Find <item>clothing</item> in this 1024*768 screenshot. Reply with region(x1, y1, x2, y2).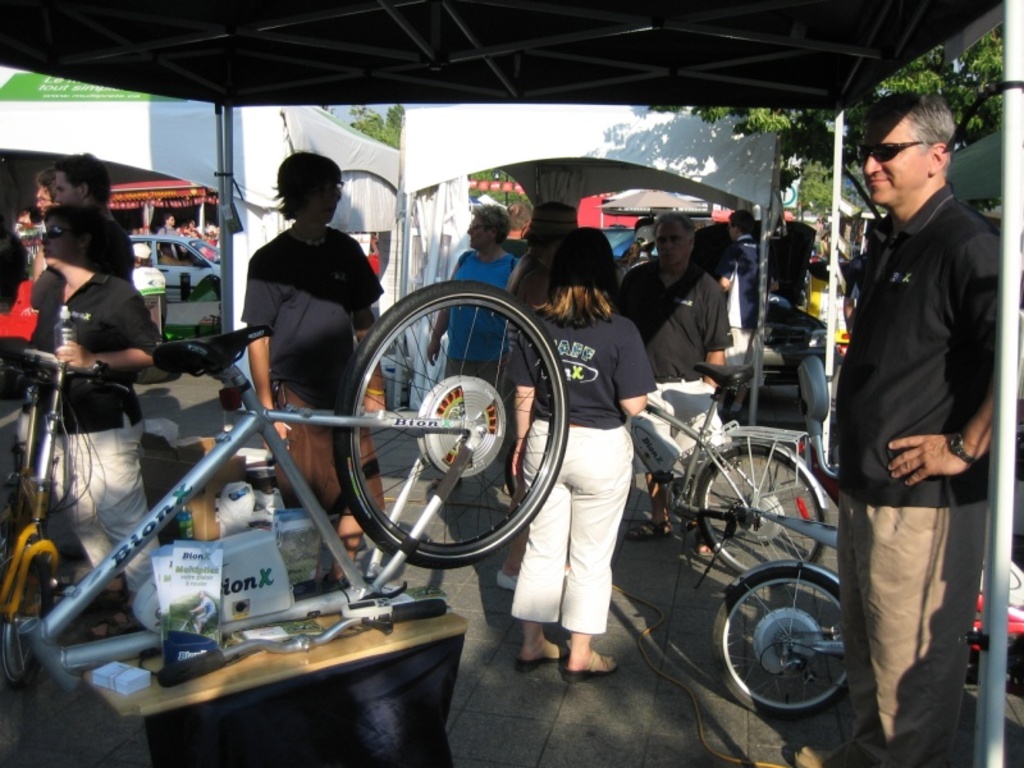
region(732, 264, 744, 380).
